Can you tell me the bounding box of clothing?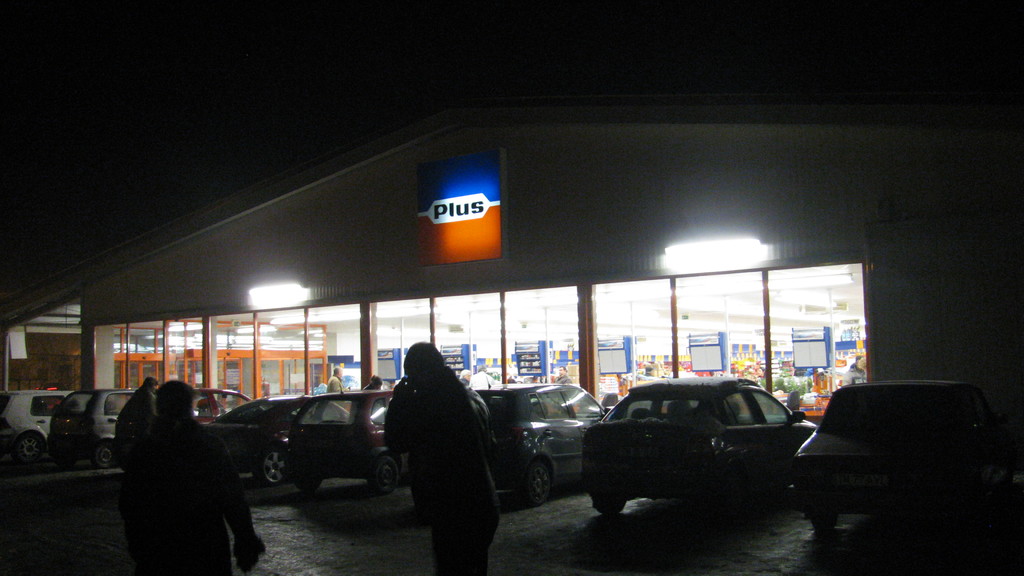
(461, 377, 468, 382).
